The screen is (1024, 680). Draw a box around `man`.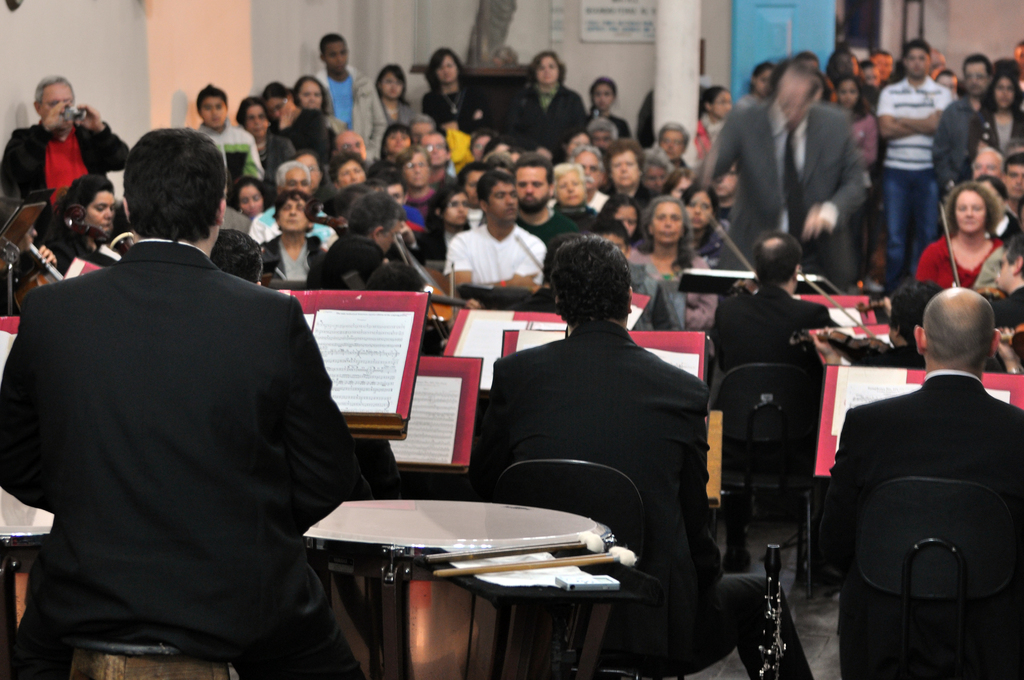
<box>808,279,947,373</box>.
